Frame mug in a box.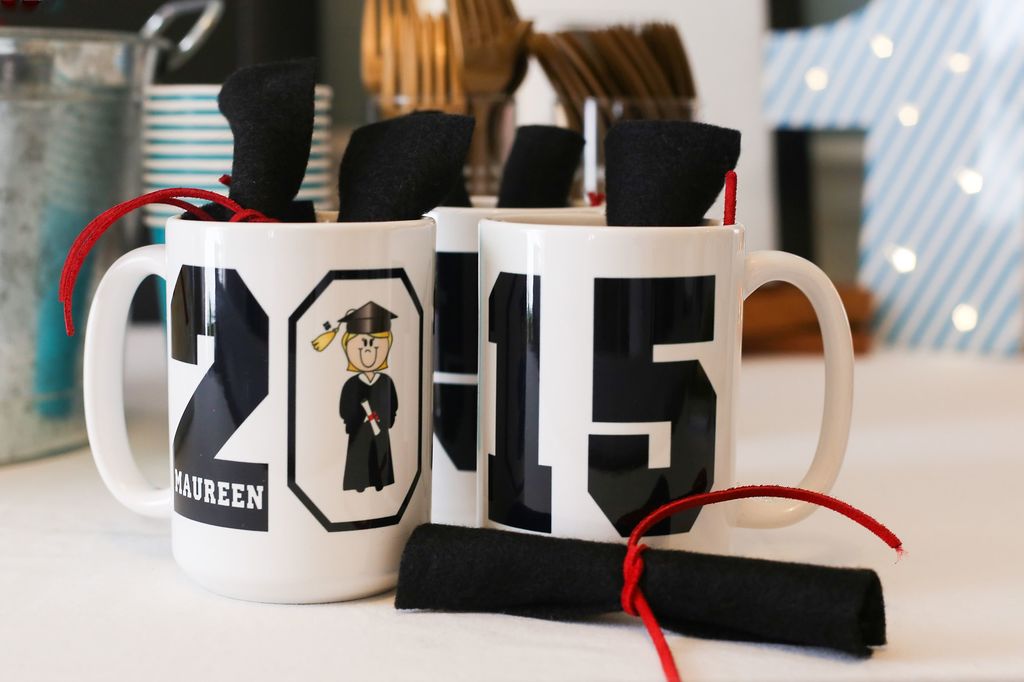
(477,214,852,555).
